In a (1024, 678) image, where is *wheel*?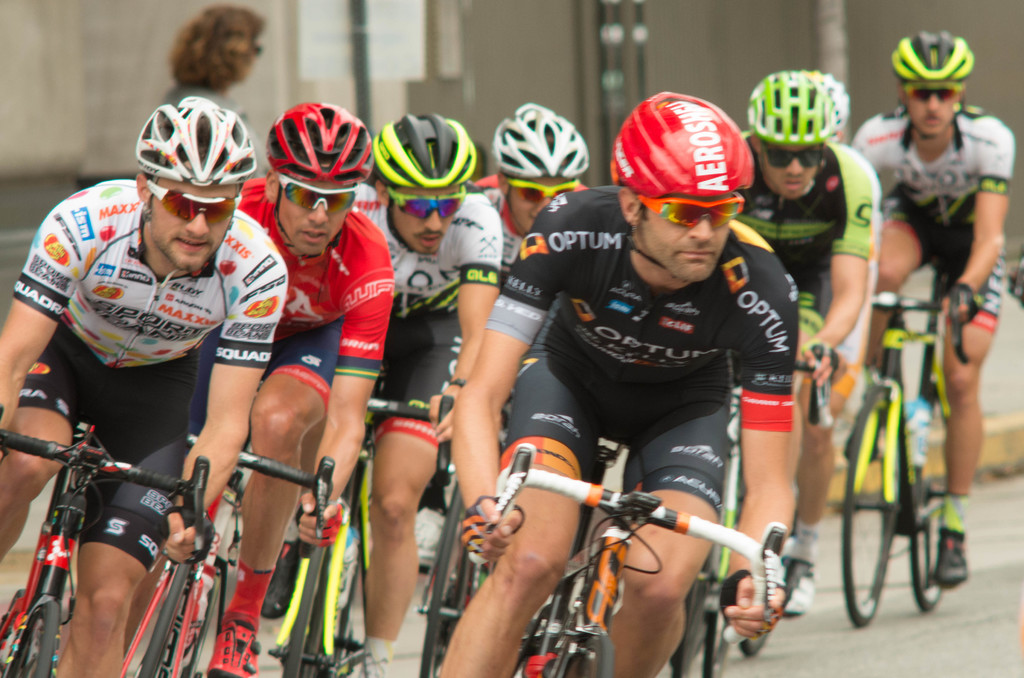
673 581 703 677.
